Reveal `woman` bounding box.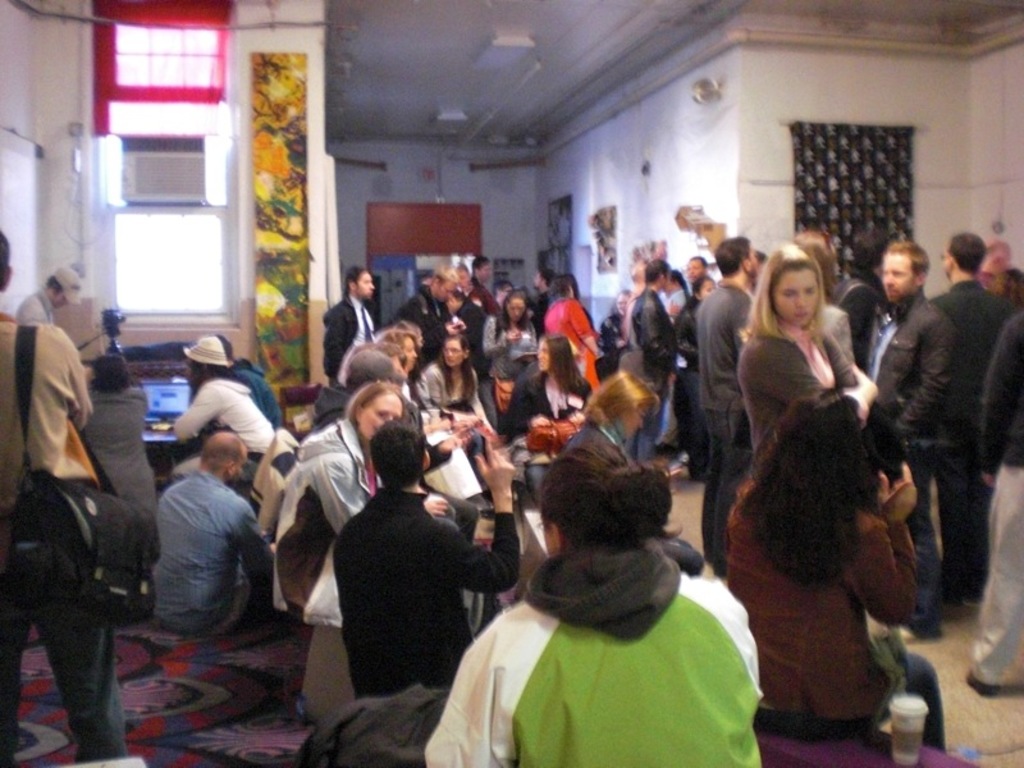
Revealed: BBox(742, 236, 877, 476).
